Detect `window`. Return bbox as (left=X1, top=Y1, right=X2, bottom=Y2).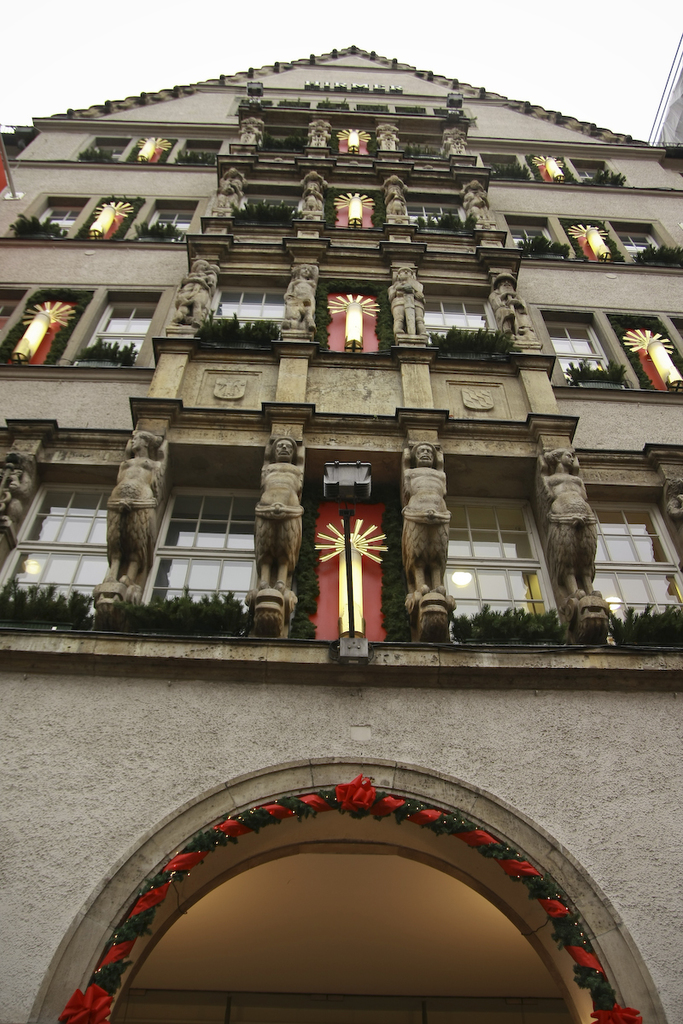
(left=258, top=124, right=302, bottom=152).
